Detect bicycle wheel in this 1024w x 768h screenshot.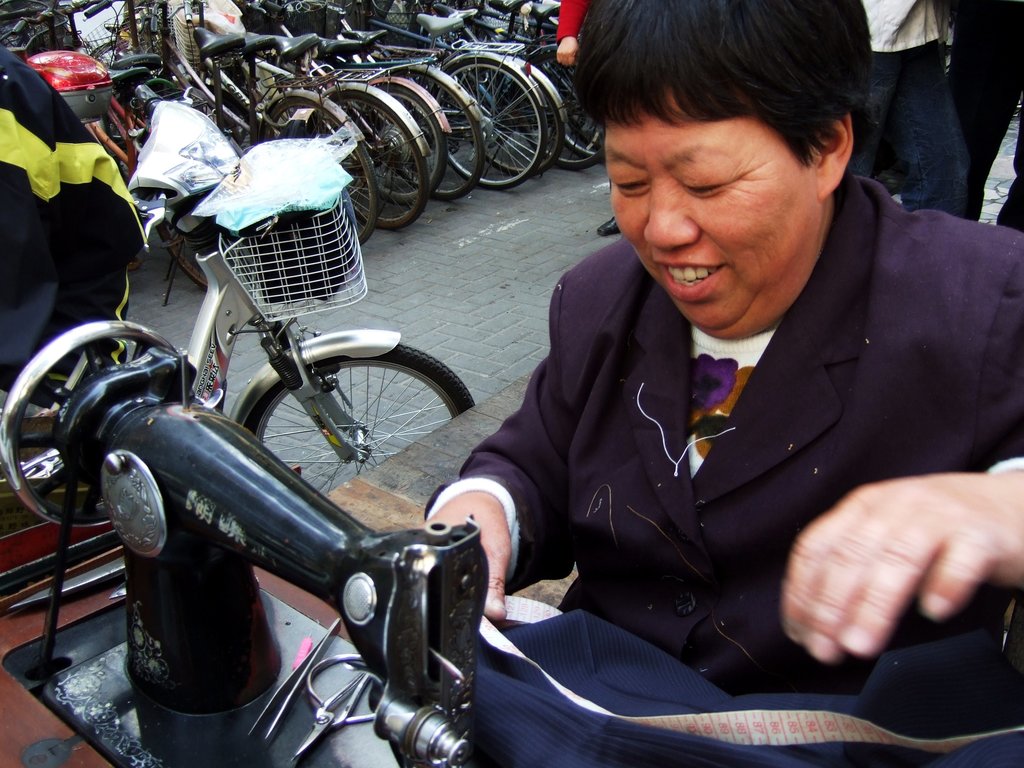
Detection: {"left": 360, "top": 70, "right": 454, "bottom": 209}.
